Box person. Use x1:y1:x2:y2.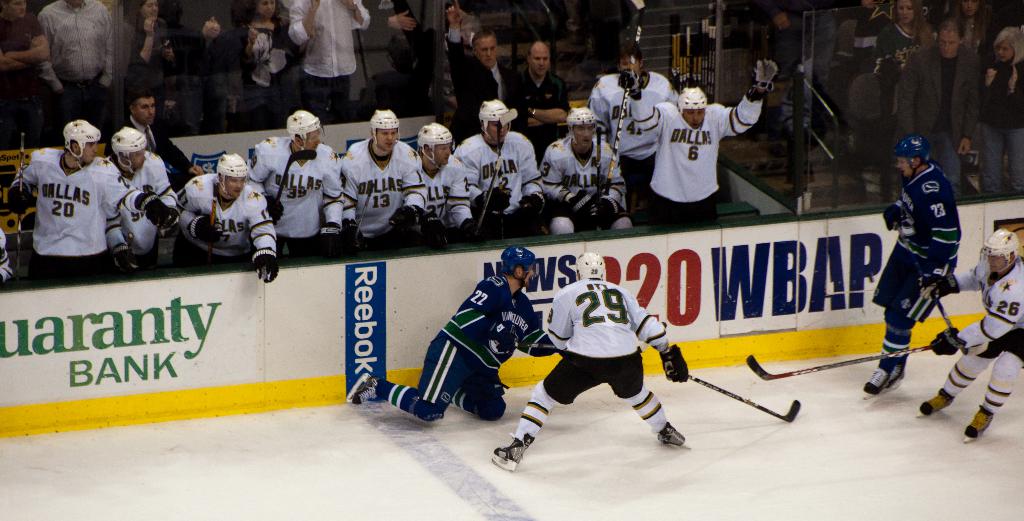
891:17:989:206.
